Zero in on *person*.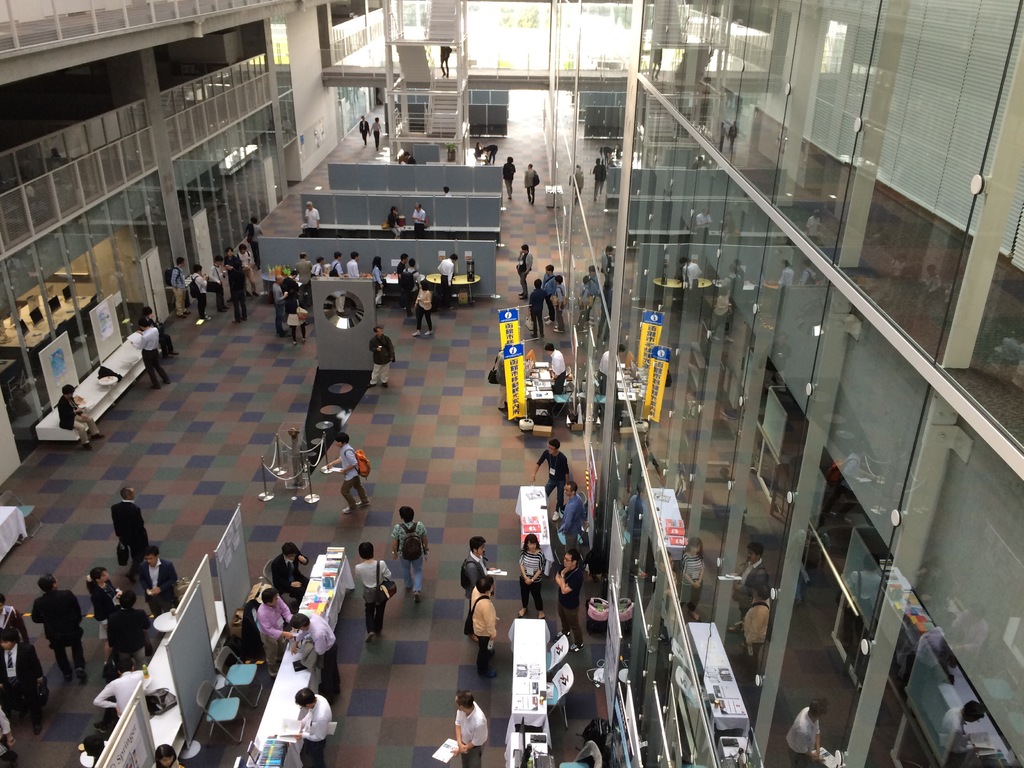
Zeroed in: [left=370, top=118, right=382, bottom=150].
